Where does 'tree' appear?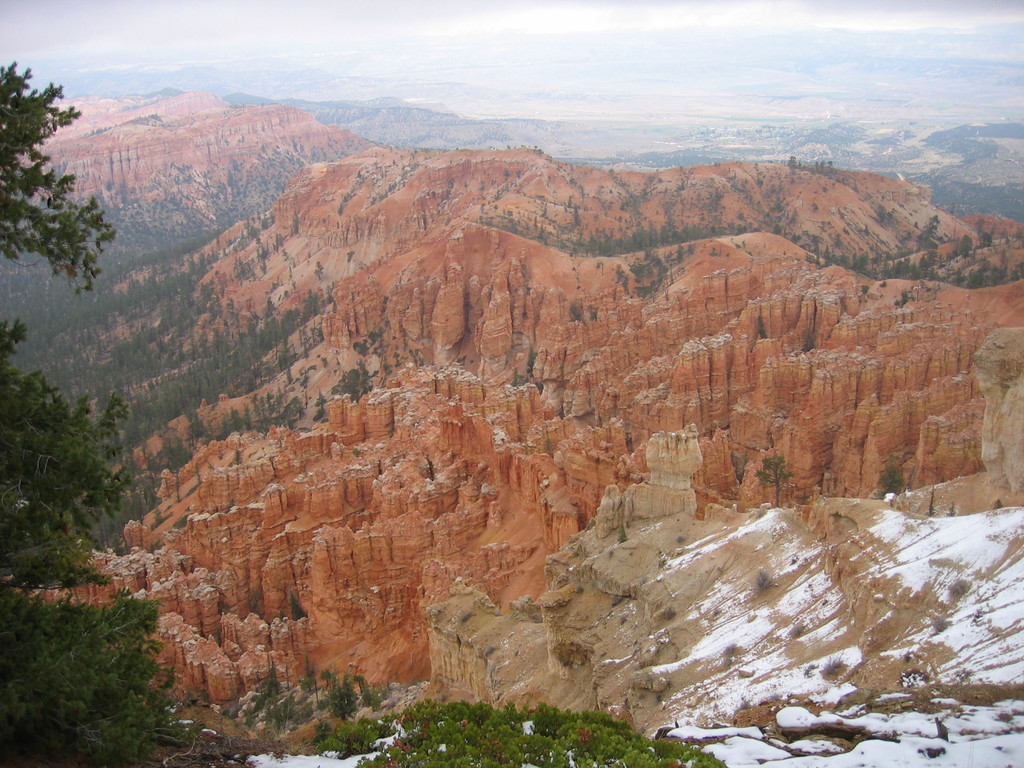
Appears at crop(756, 452, 797, 508).
